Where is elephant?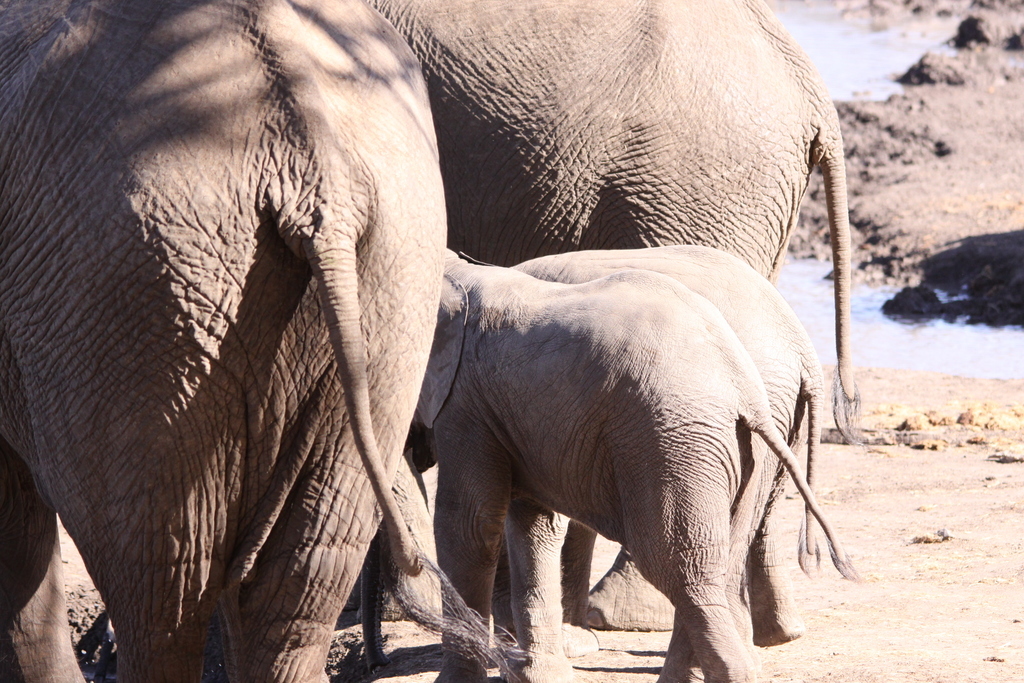
select_region(358, 0, 860, 436).
